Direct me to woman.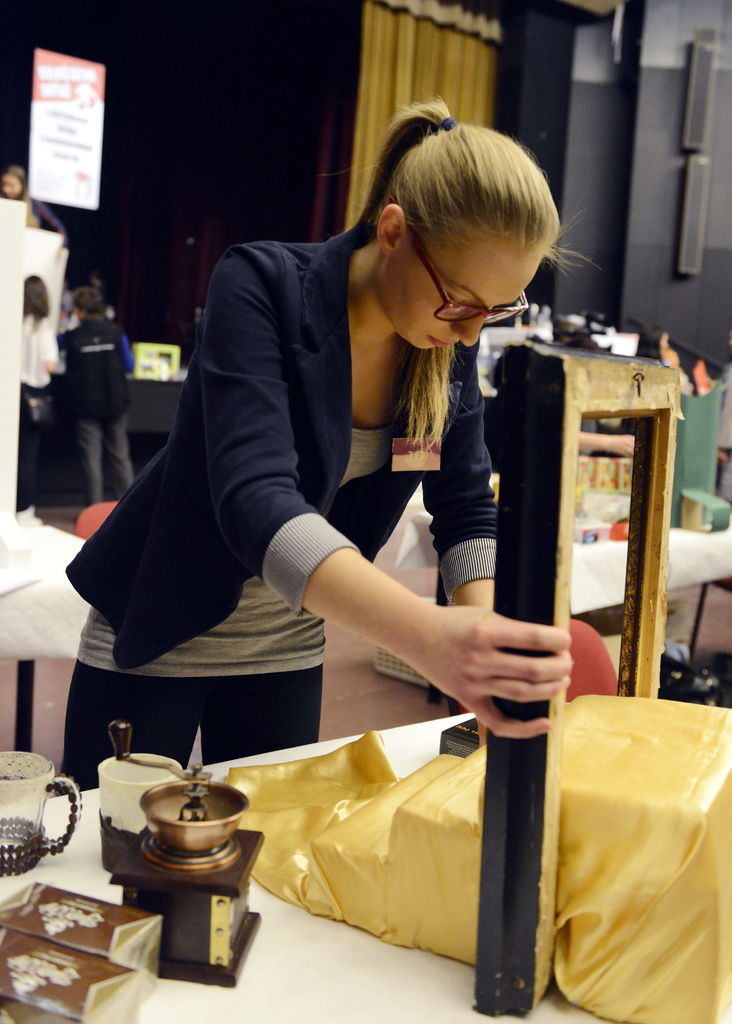
Direction: 16 271 67 514.
